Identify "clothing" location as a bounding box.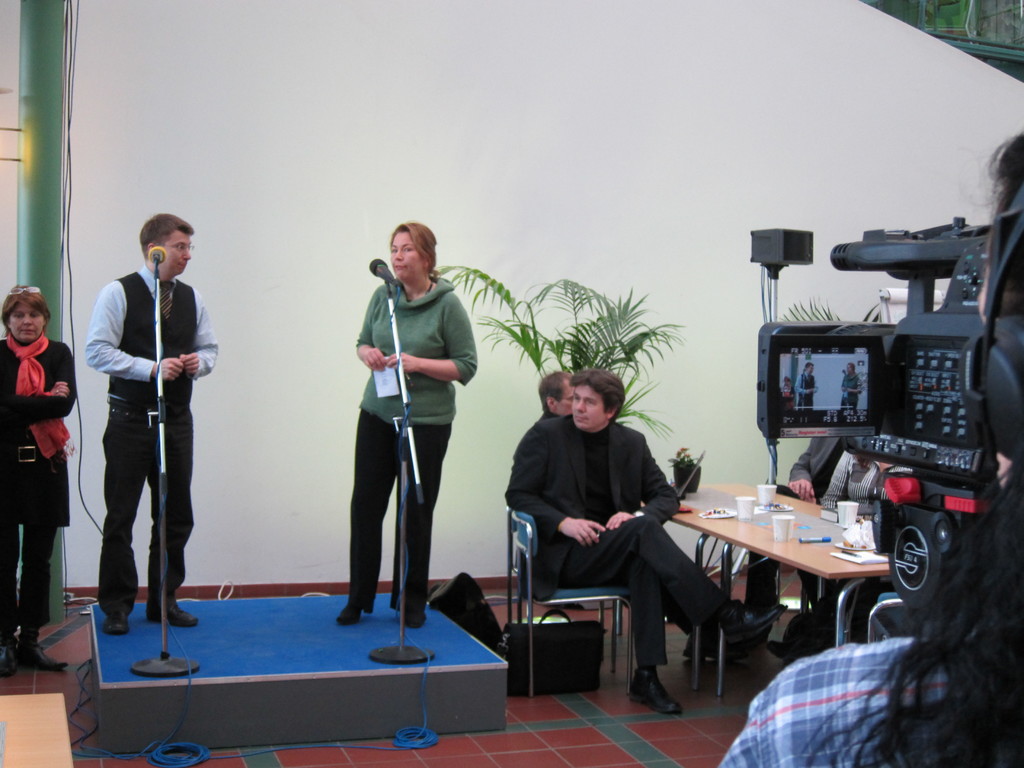
rect(502, 412, 744, 669).
